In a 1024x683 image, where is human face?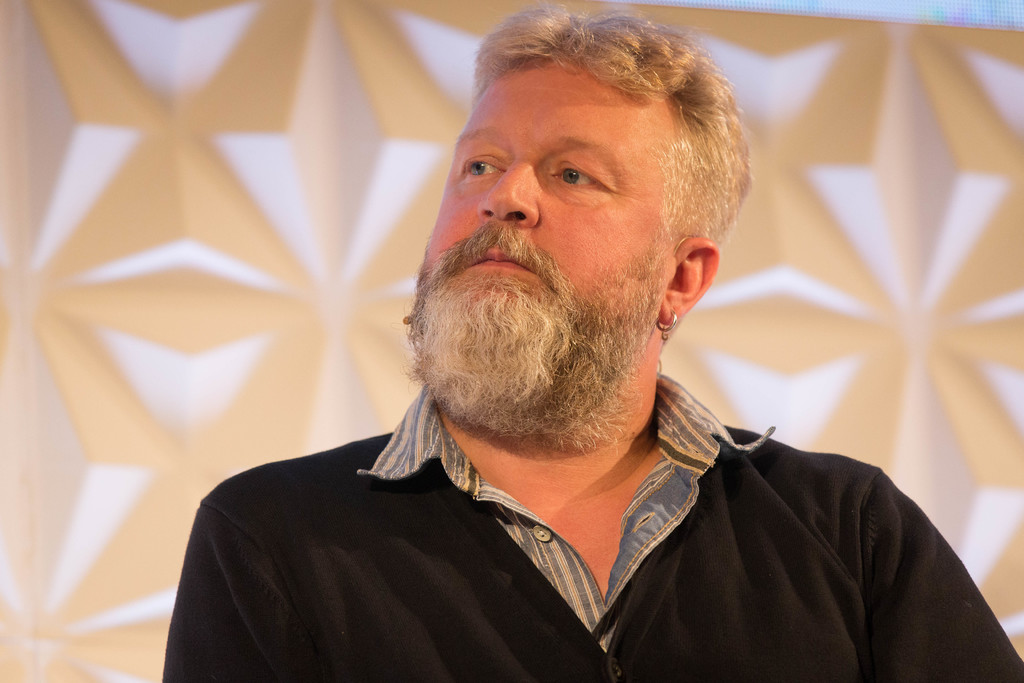
424 64 658 305.
